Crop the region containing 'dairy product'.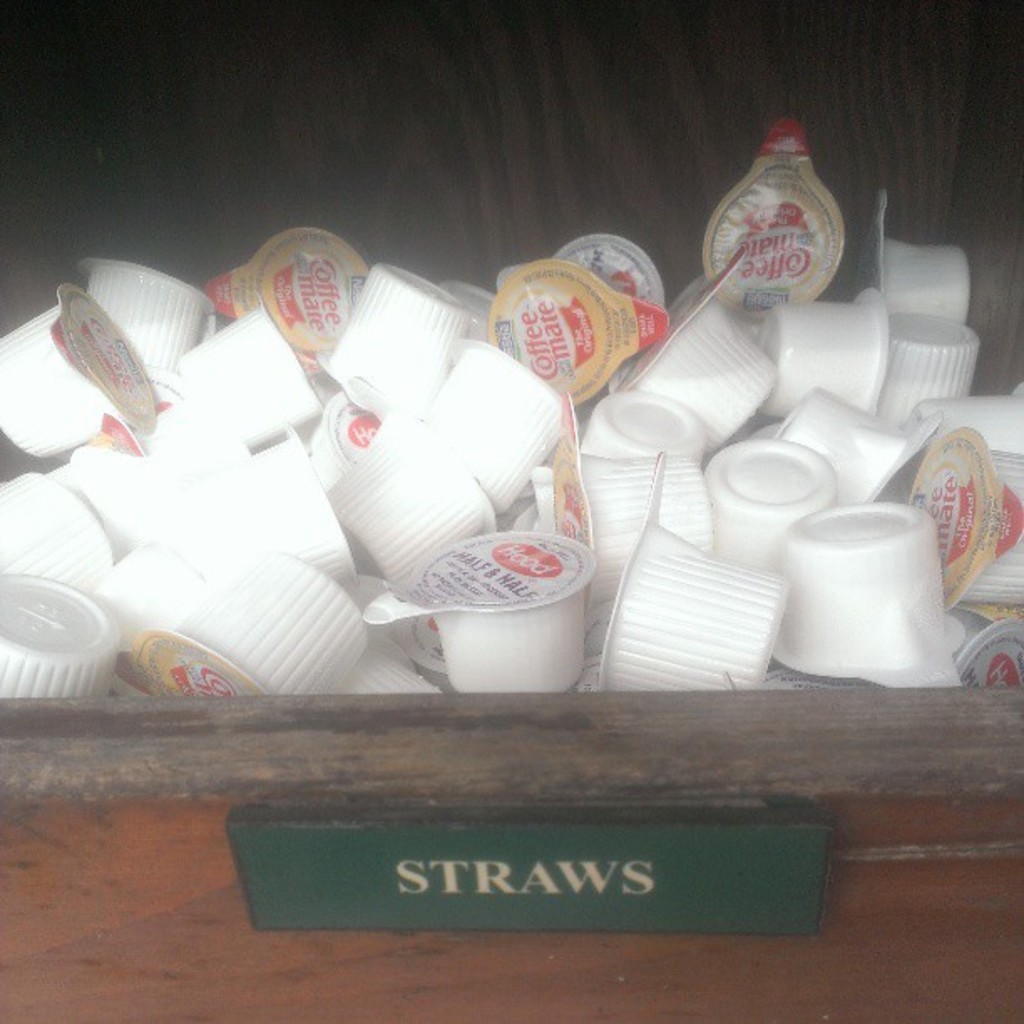
Crop region: 882, 325, 972, 415.
